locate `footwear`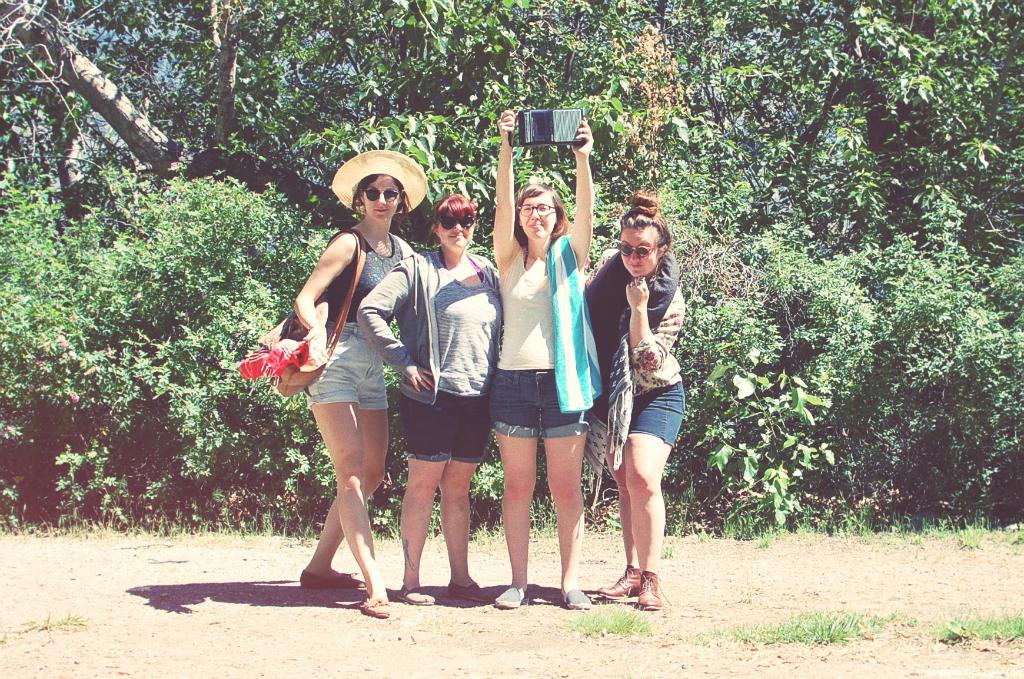
493 589 539 609
